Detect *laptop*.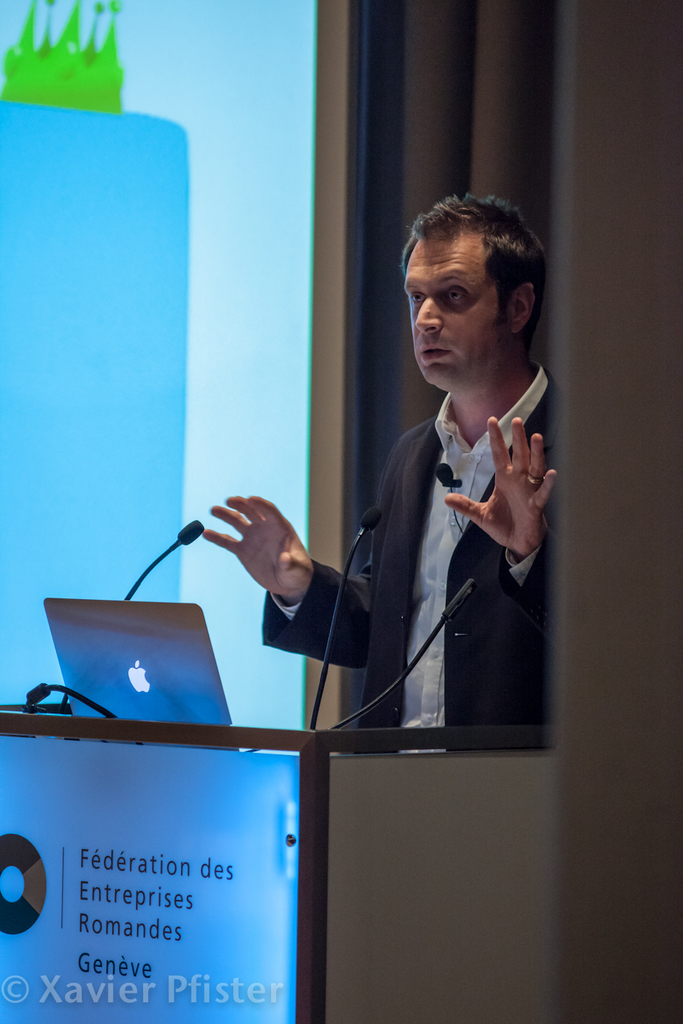
Detected at 43, 598, 236, 728.
